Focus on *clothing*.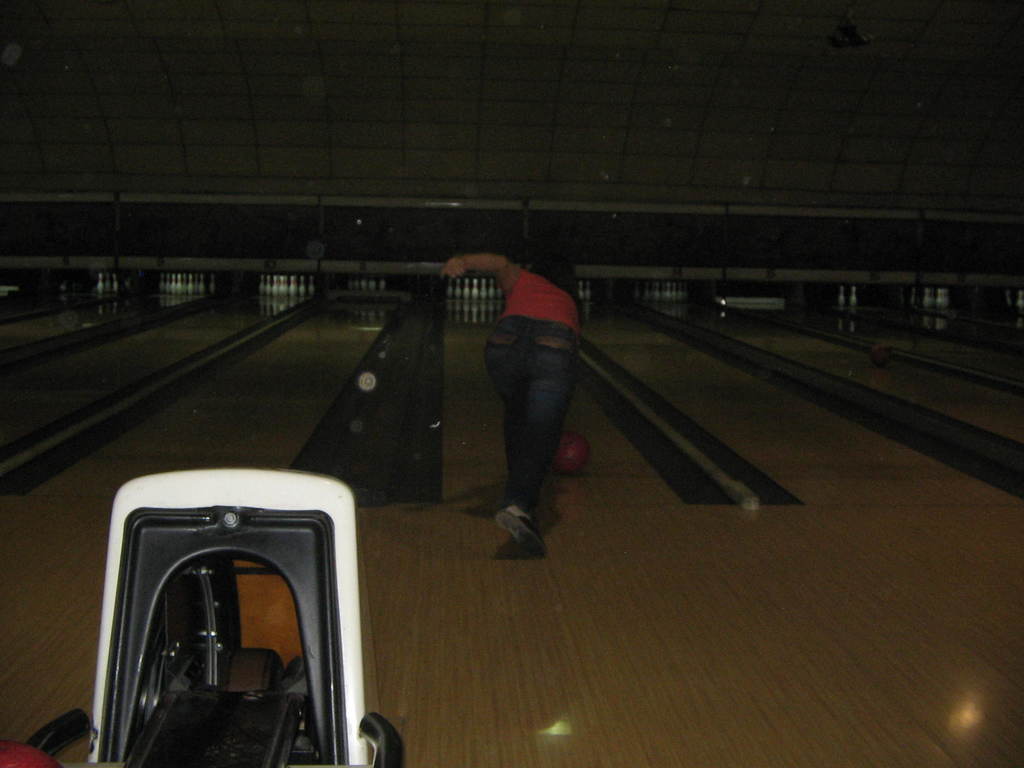
Focused at (472, 212, 595, 547).
